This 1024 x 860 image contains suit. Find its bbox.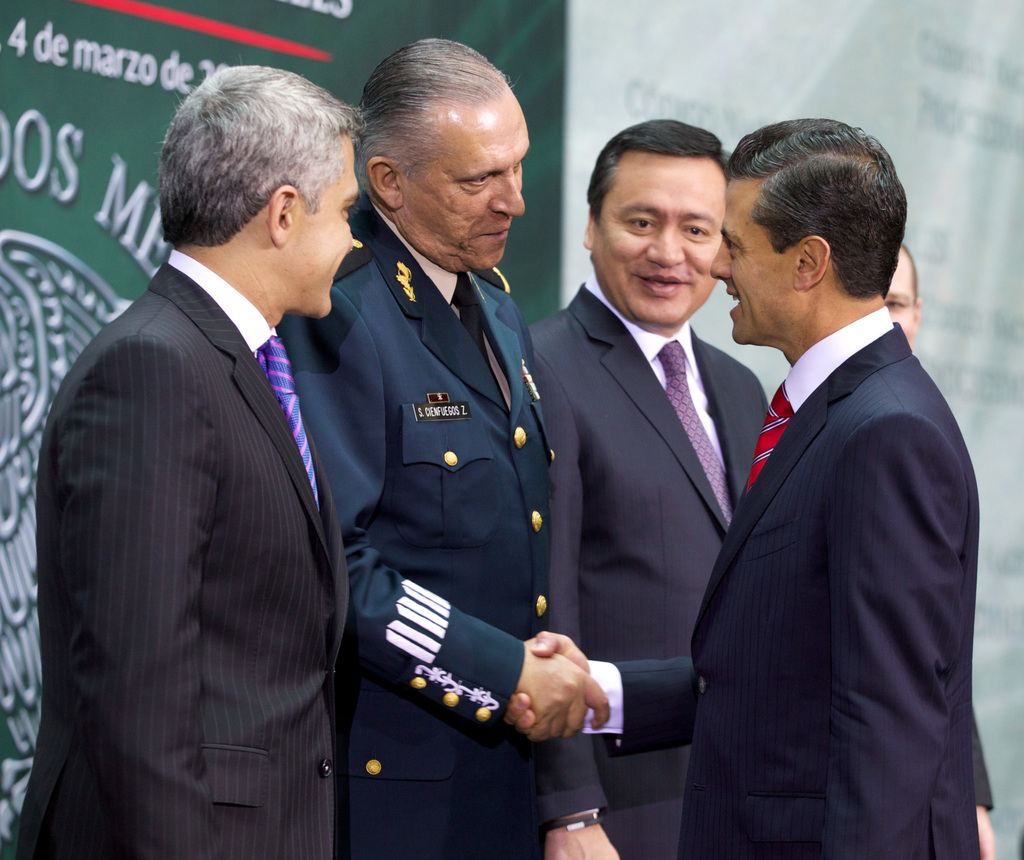
detection(18, 114, 393, 848).
